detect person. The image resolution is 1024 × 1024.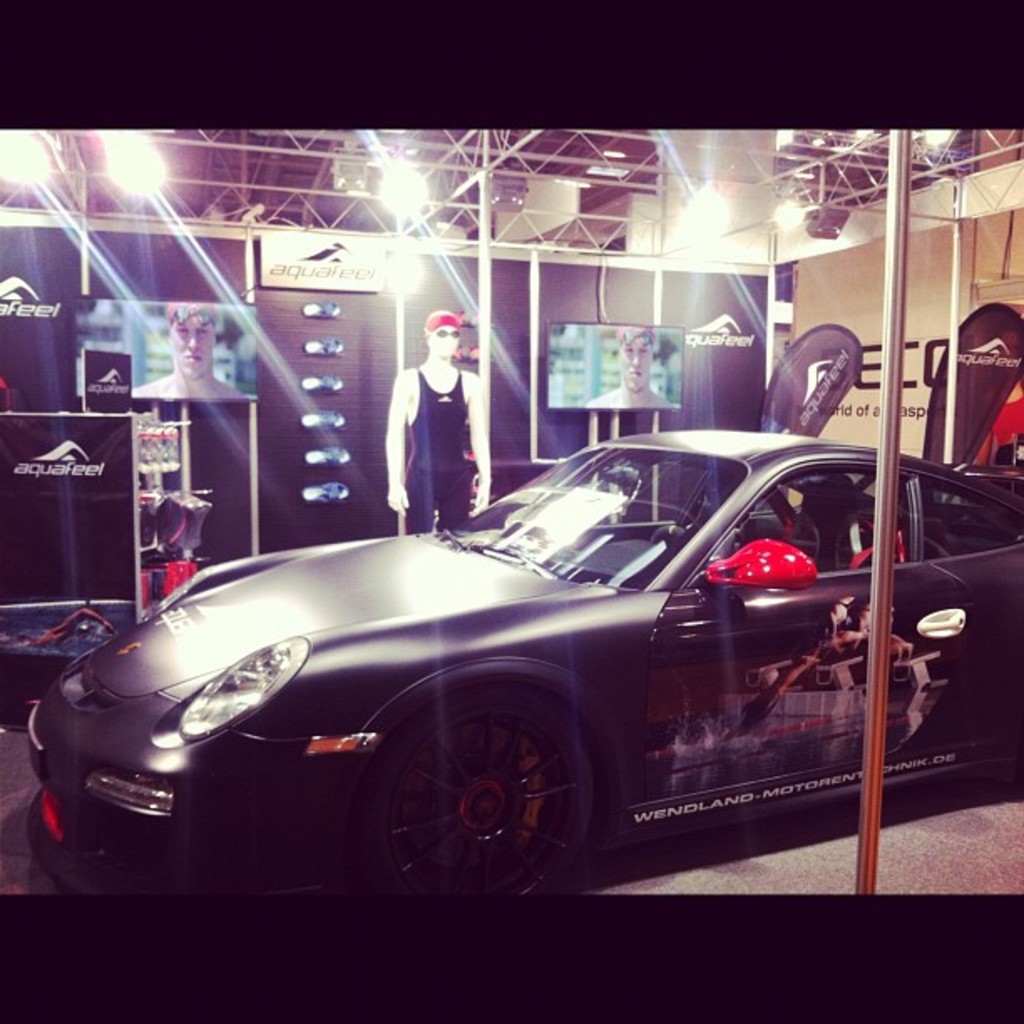
pyautogui.locateOnScreen(127, 298, 251, 397).
